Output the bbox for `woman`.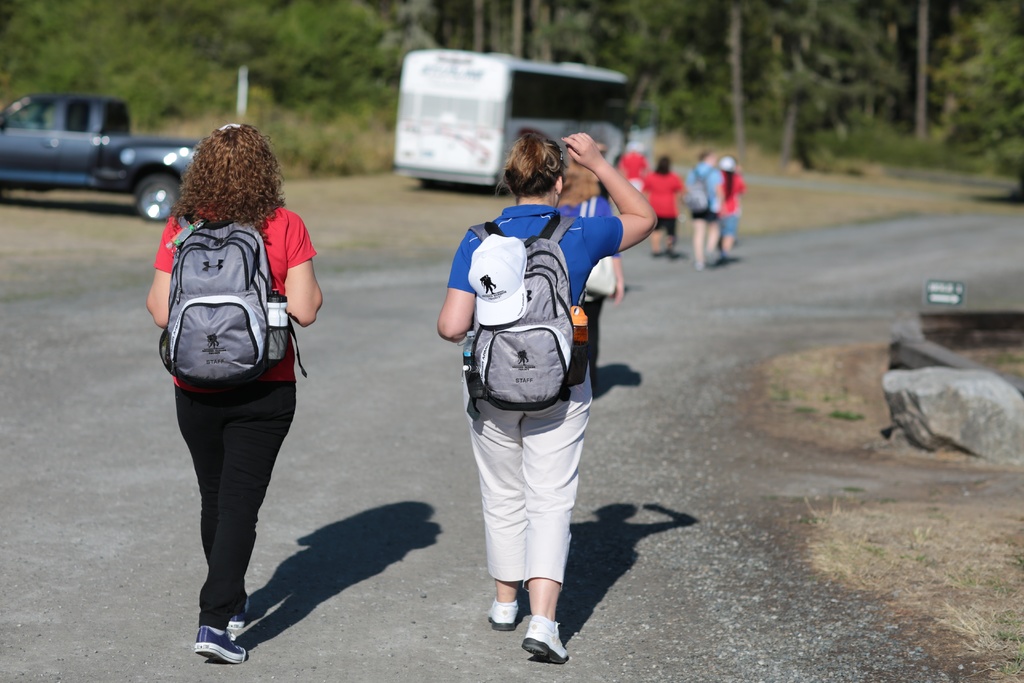
region(719, 147, 740, 244).
